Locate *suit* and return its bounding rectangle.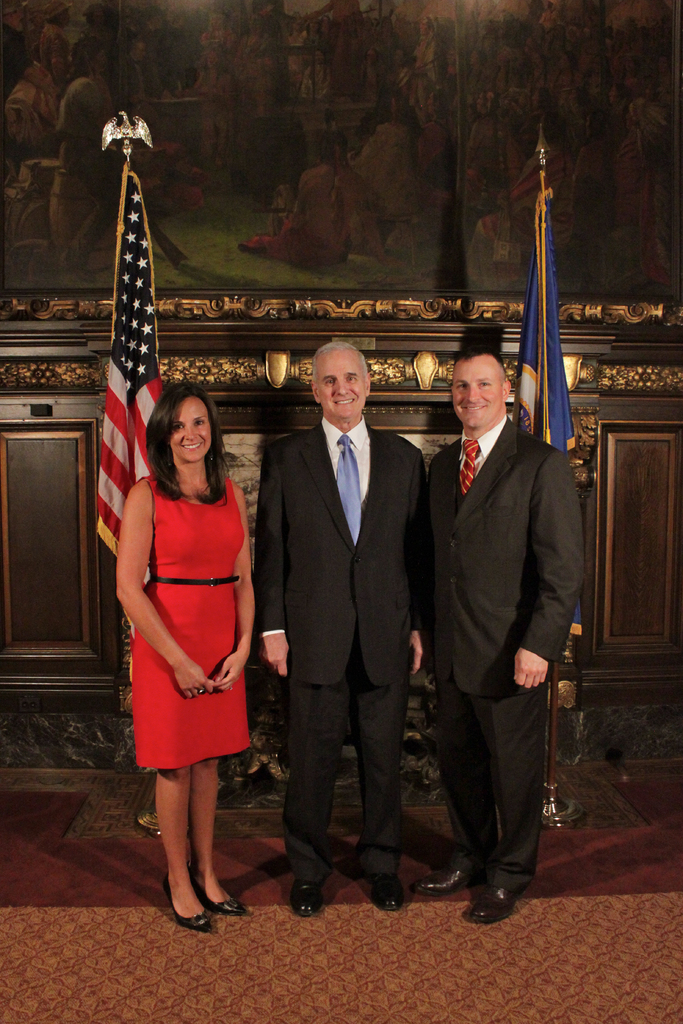
bbox=[252, 326, 436, 907].
